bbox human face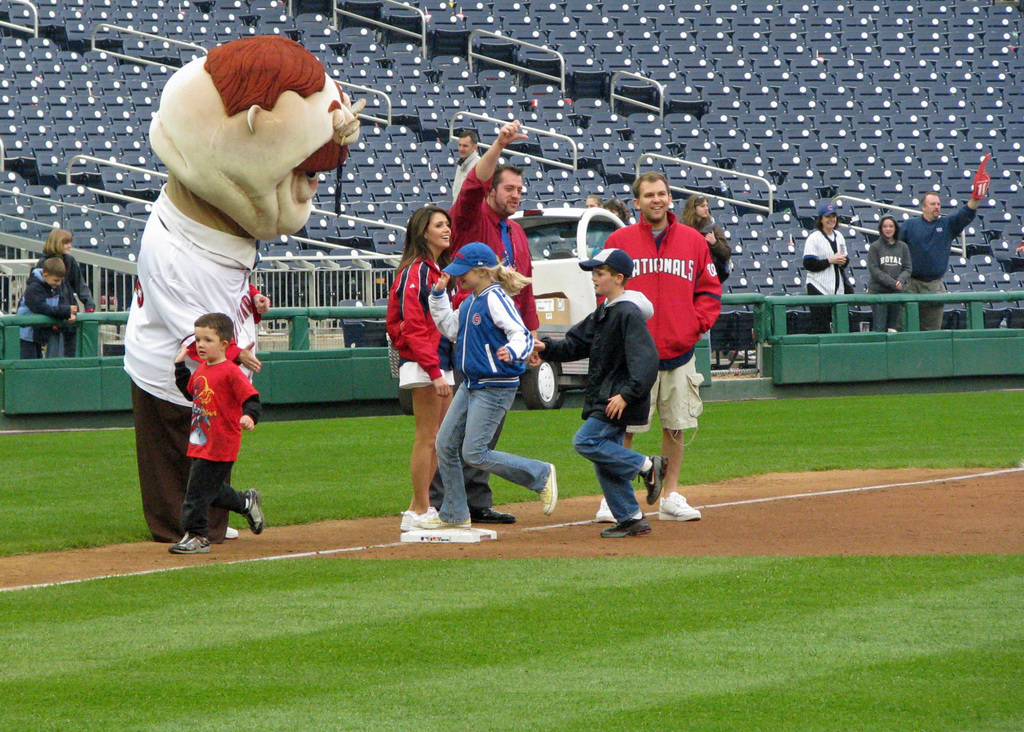
456,136,471,157
